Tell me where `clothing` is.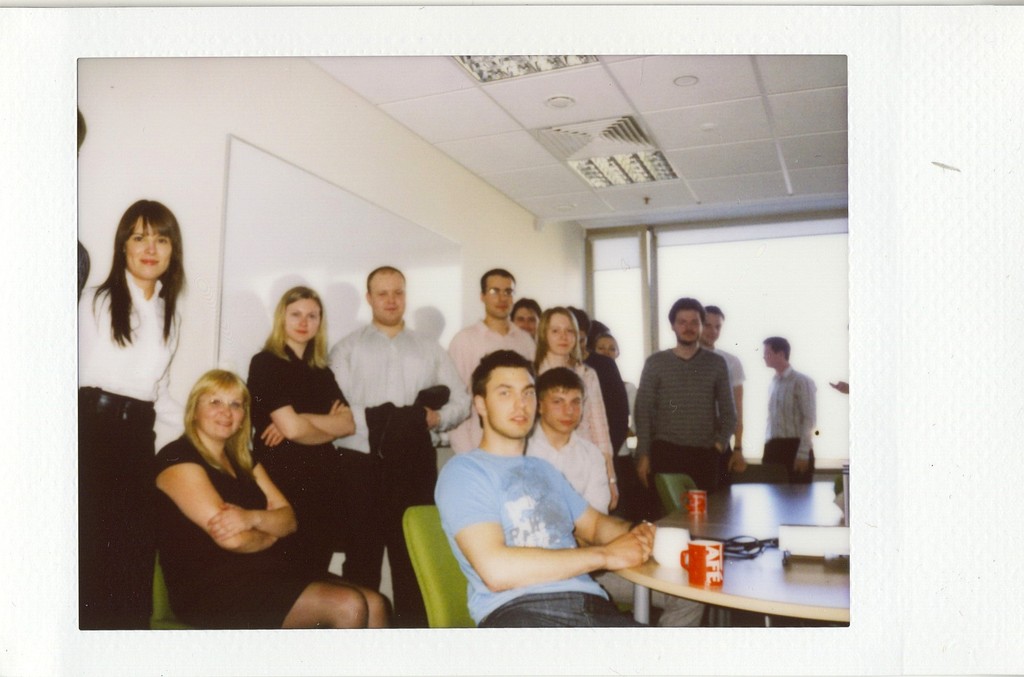
`clothing` is at pyautogui.locateOnScreen(522, 422, 612, 521).
